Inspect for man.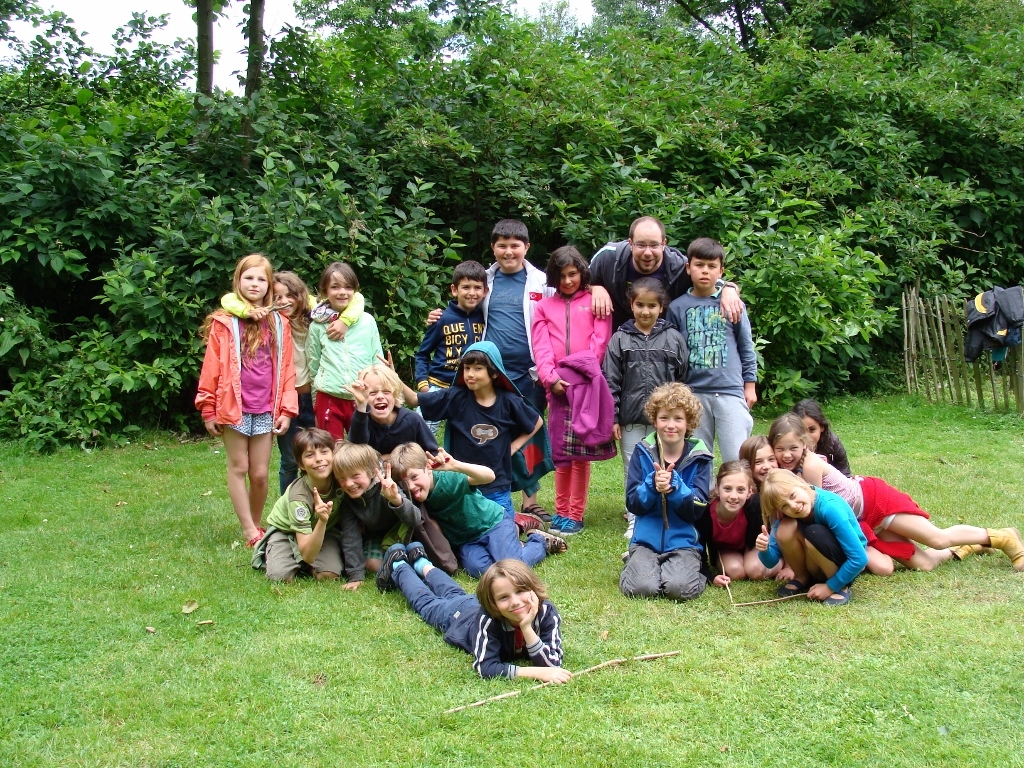
Inspection: locate(584, 215, 741, 328).
